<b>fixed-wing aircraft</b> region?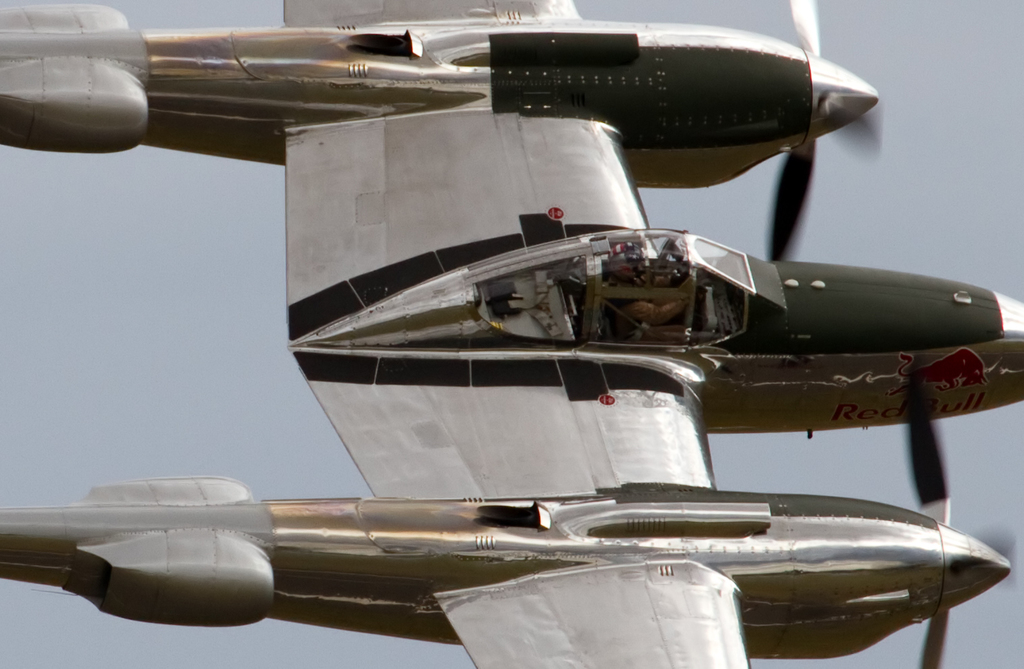
(left=0, top=0, right=1023, bottom=668)
